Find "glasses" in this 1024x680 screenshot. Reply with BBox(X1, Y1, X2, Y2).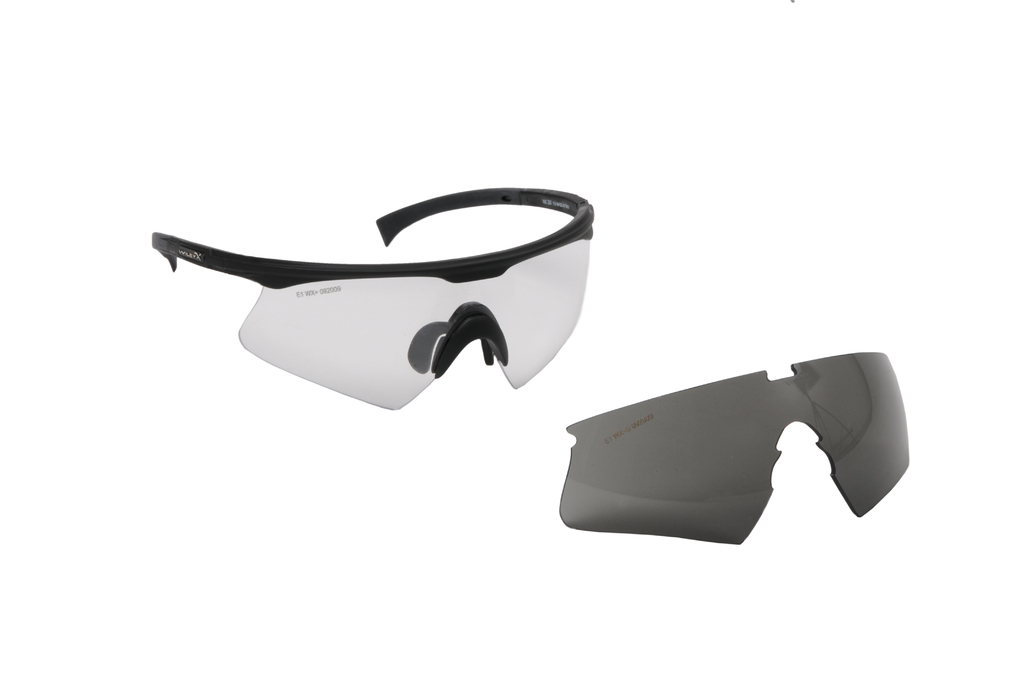
BBox(555, 341, 932, 551).
